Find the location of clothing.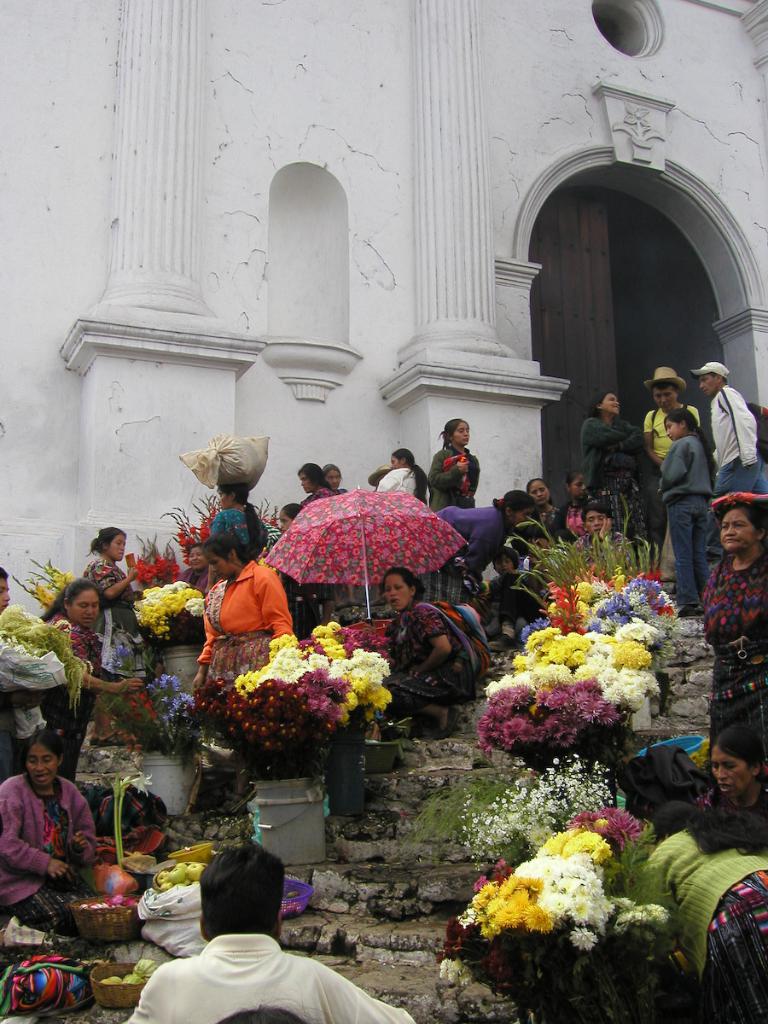
Location: {"left": 0, "top": 762, "right": 98, "bottom": 940}.
